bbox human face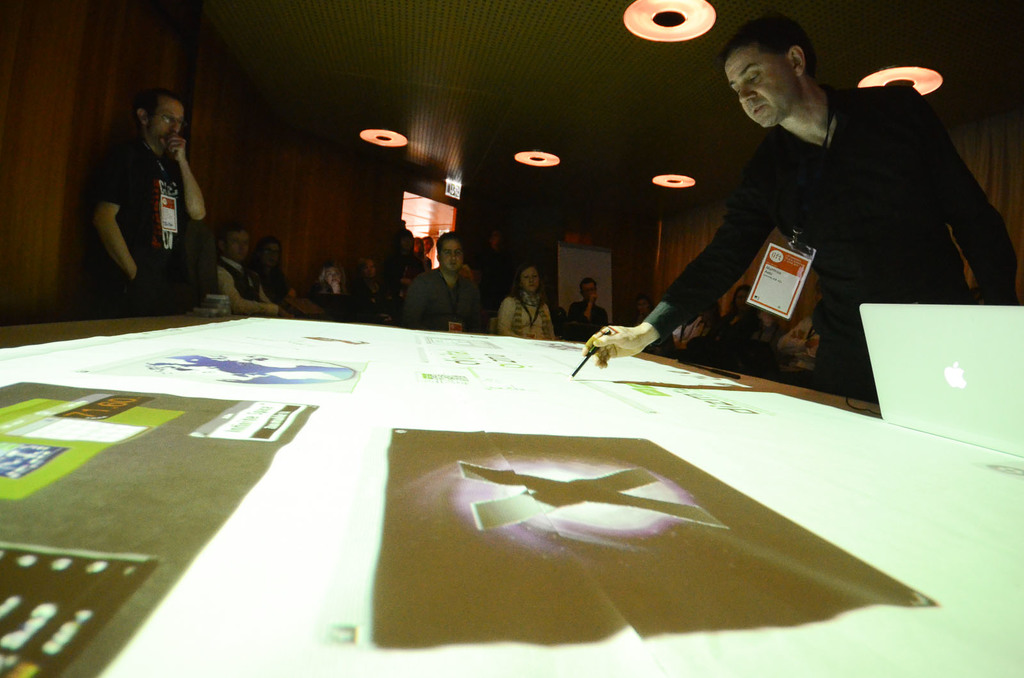
box(260, 241, 281, 271)
